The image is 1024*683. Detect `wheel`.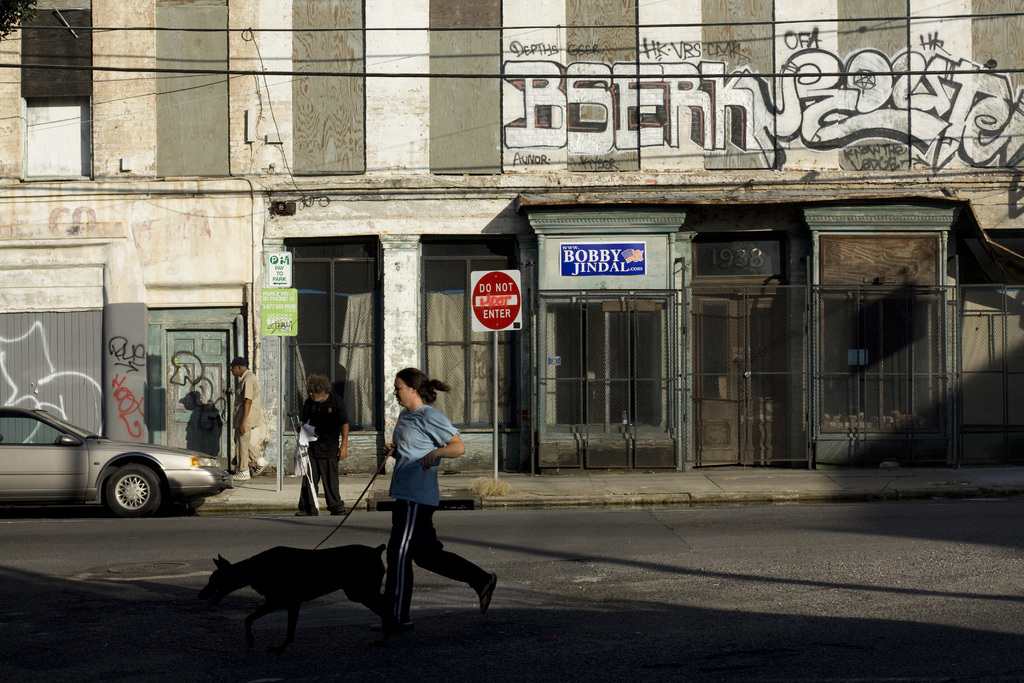
Detection: [55, 434, 63, 443].
